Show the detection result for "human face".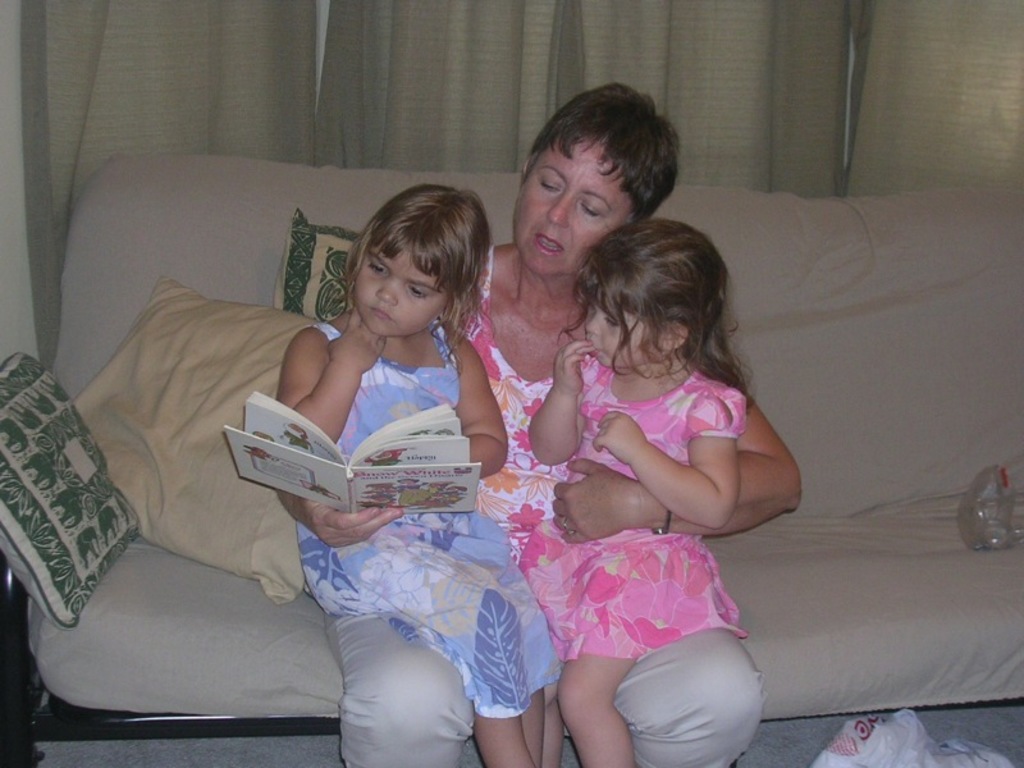
[589,311,652,367].
